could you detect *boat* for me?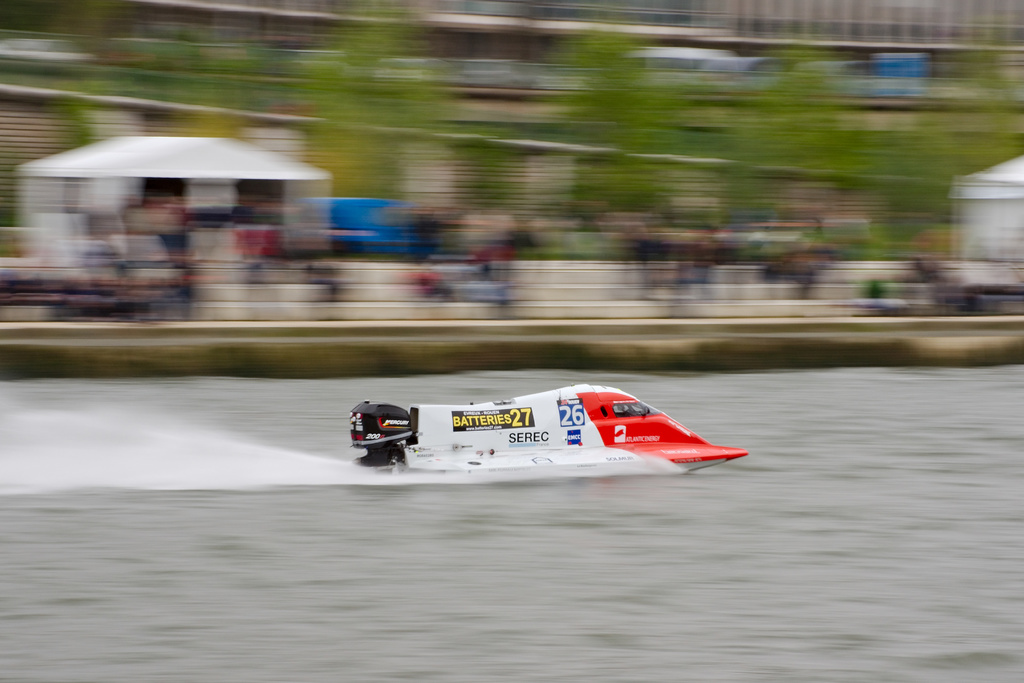
Detection result: box=[351, 370, 762, 477].
